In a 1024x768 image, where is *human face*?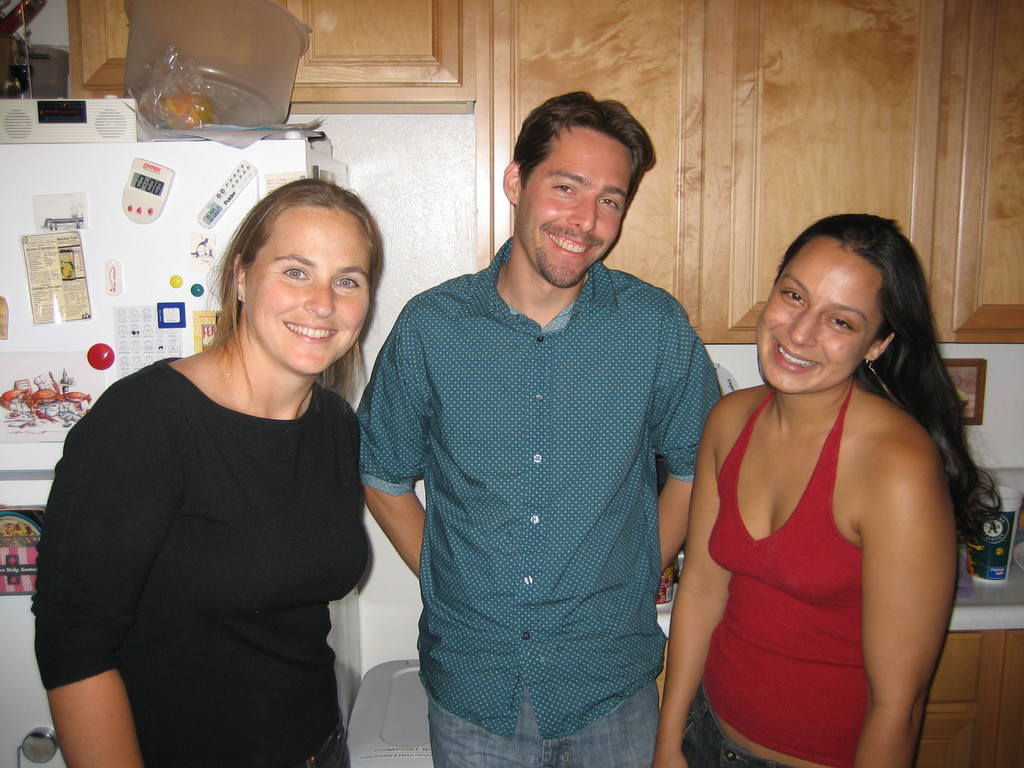
(x1=243, y1=201, x2=375, y2=380).
